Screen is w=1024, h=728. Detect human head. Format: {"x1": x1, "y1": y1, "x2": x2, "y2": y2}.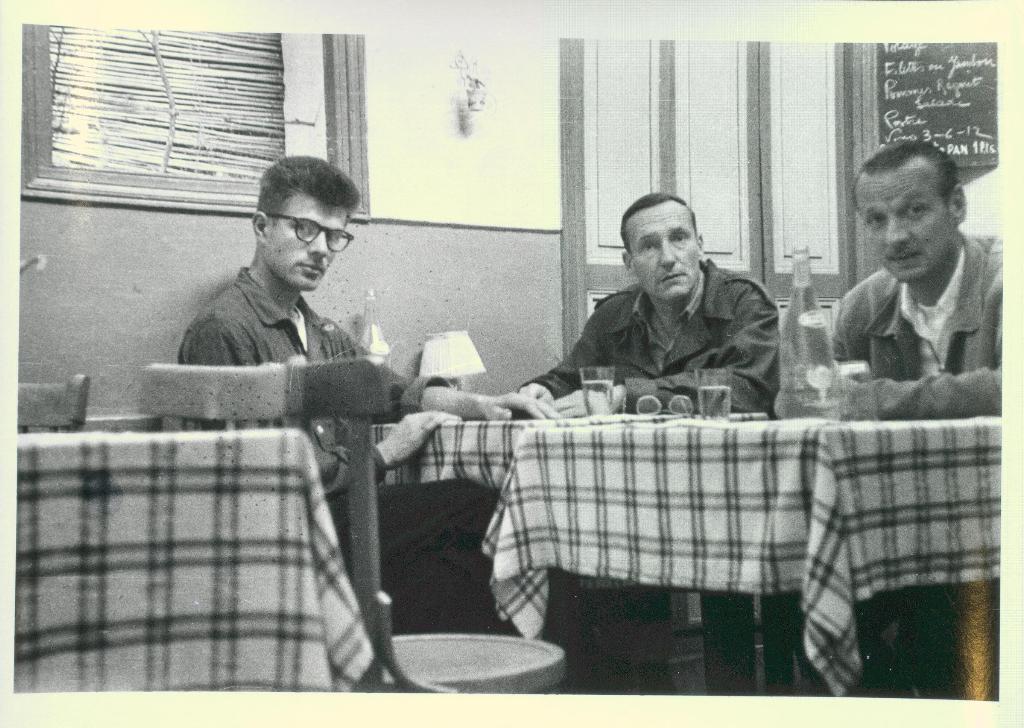
{"x1": 618, "y1": 189, "x2": 705, "y2": 304}.
